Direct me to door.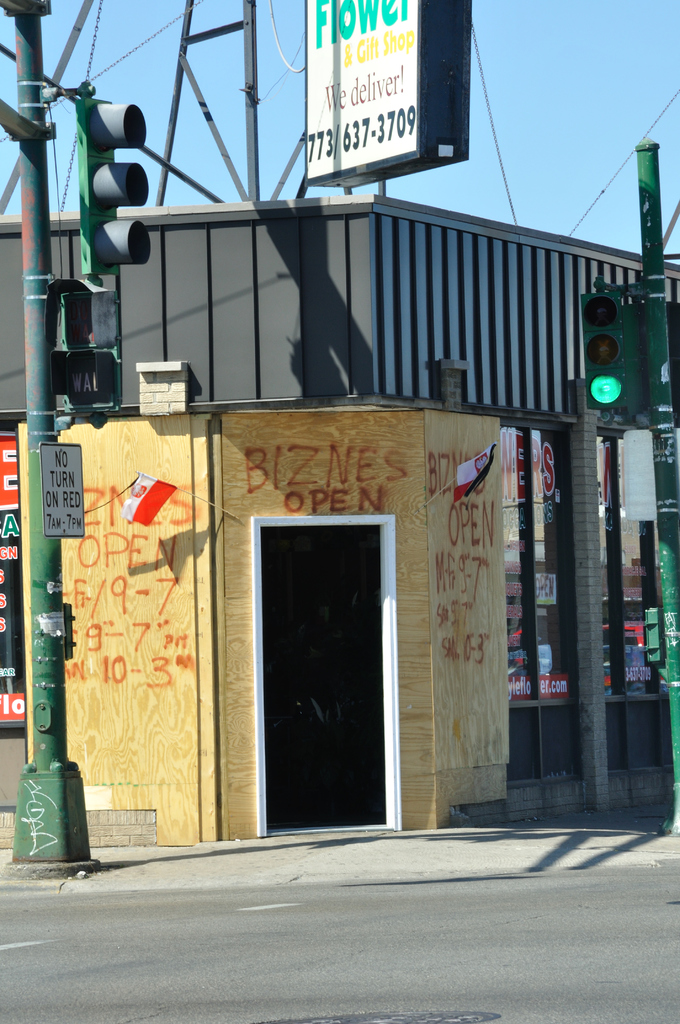
Direction: <region>221, 502, 421, 857</region>.
